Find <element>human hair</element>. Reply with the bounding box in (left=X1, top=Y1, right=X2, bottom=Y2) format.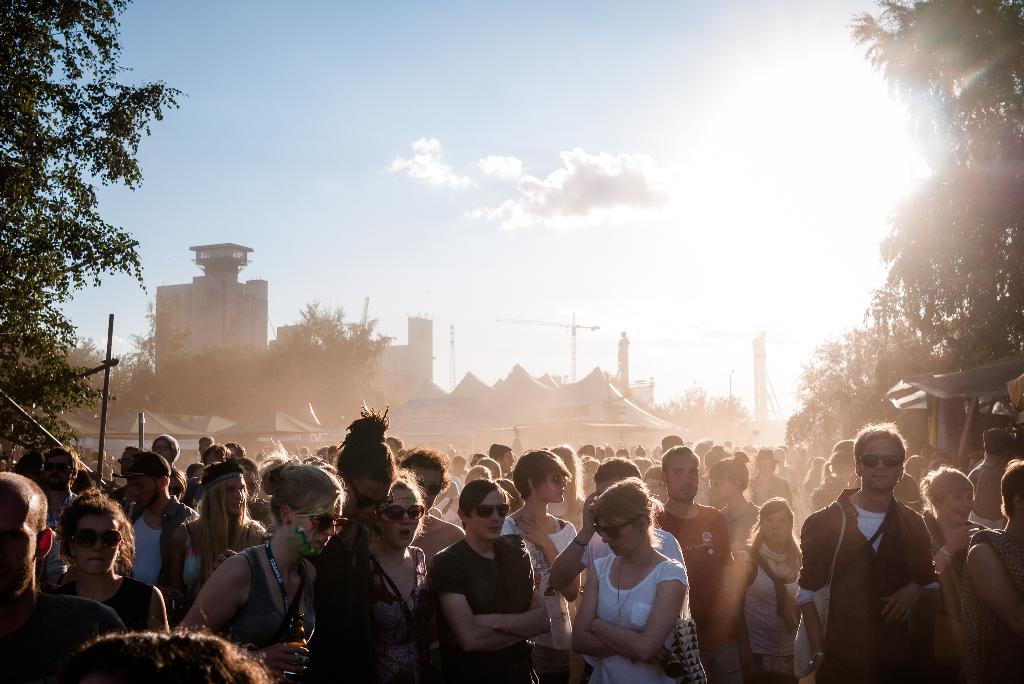
(left=50, top=445, right=79, bottom=479).
